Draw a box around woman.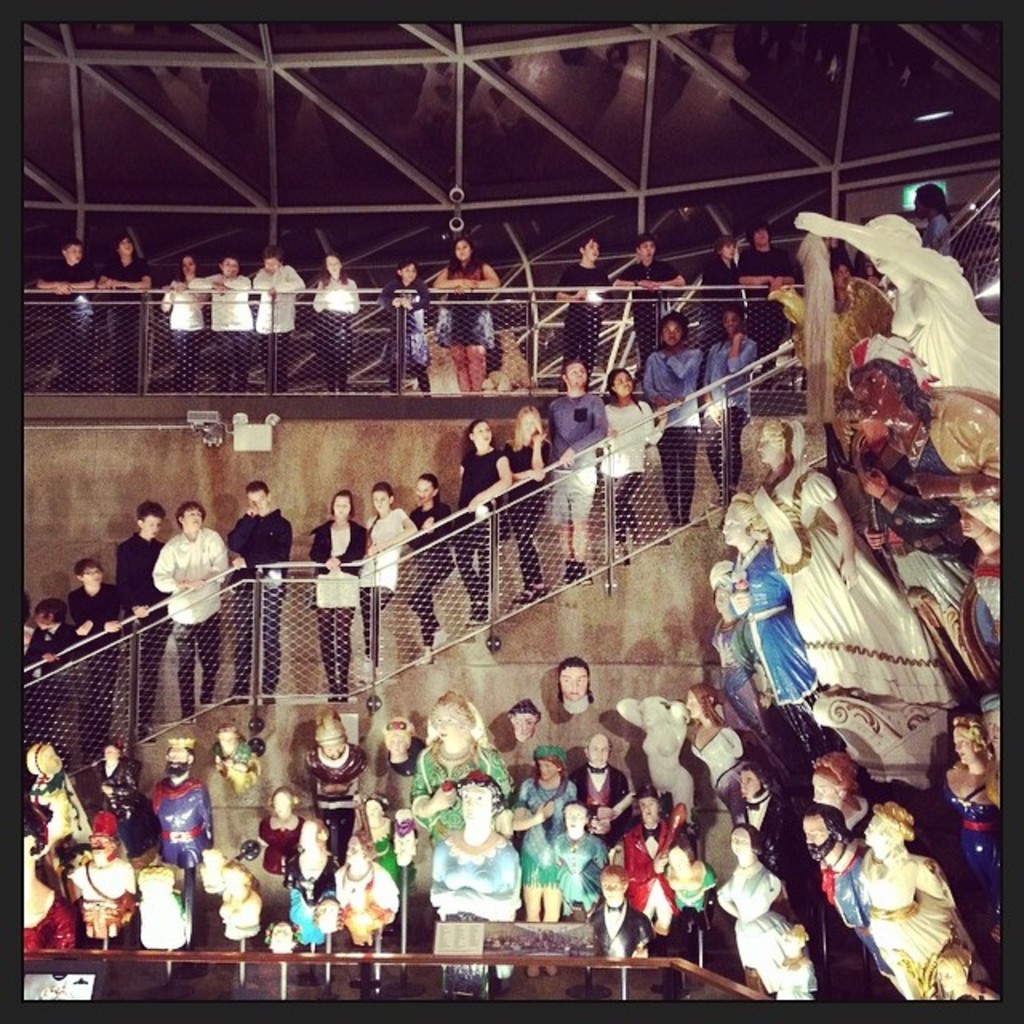
bbox=[557, 235, 611, 392].
